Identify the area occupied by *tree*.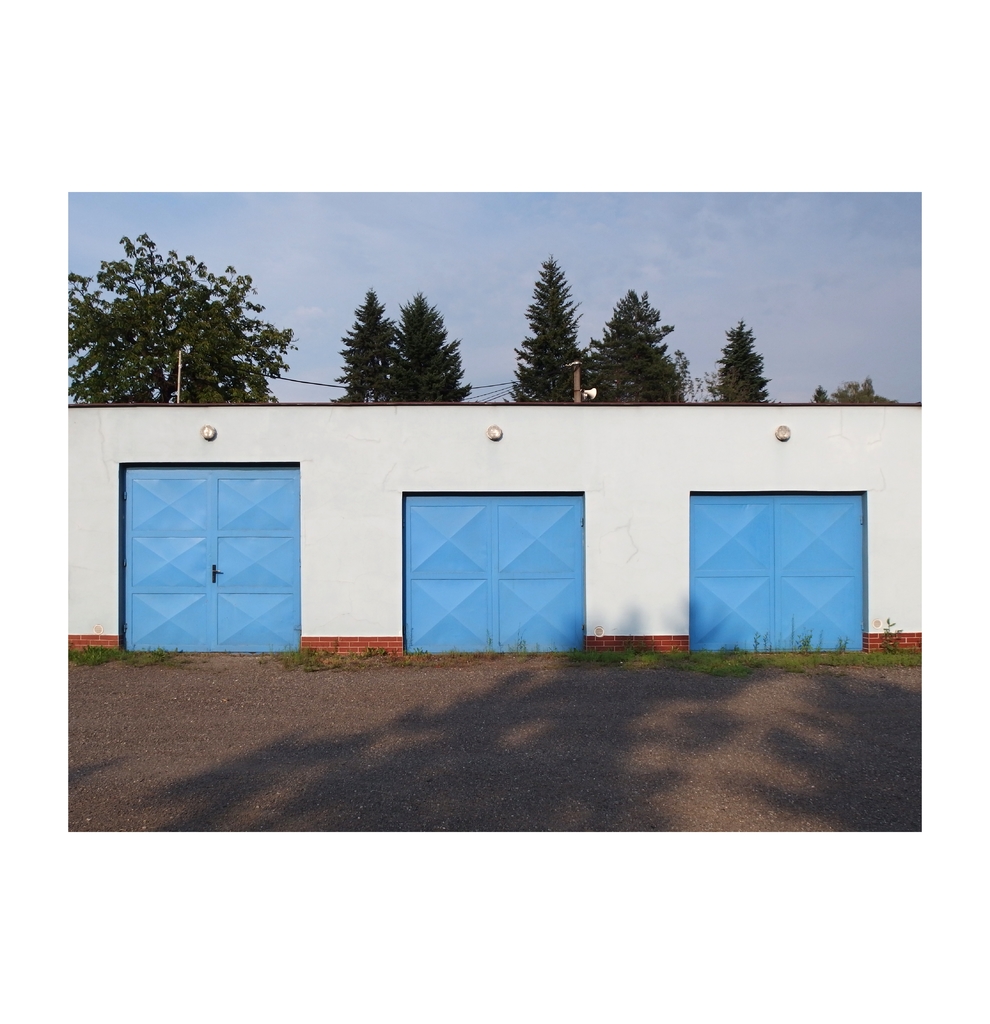
Area: l=64, t=226, r=295, b=404.
